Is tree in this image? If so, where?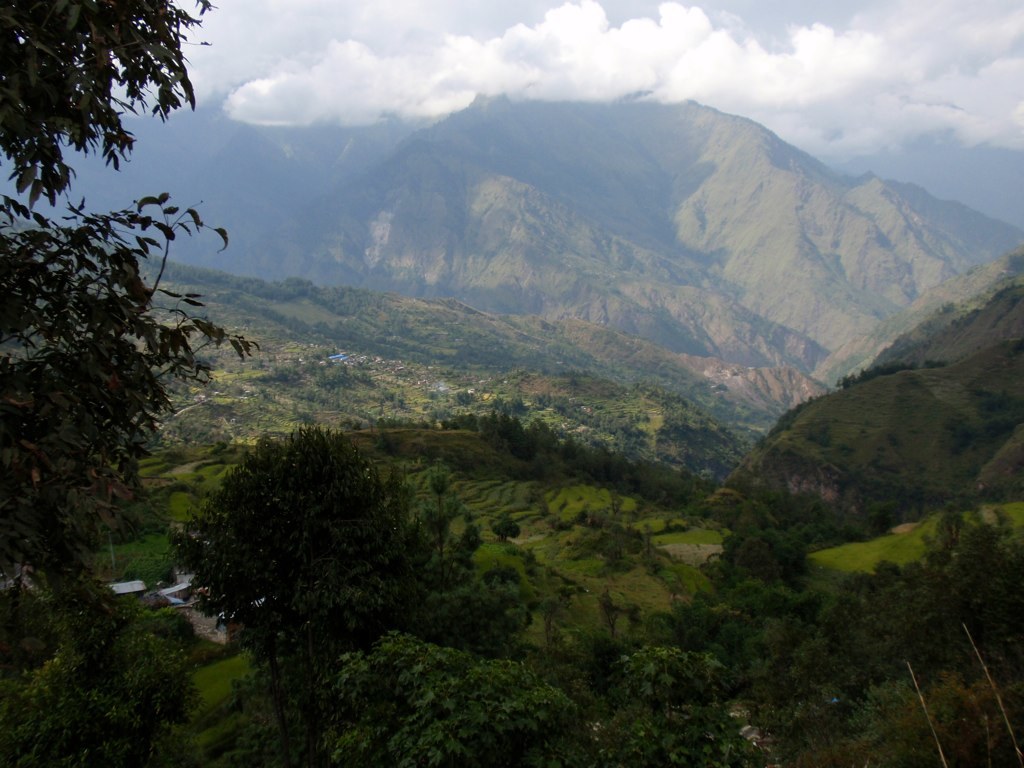
Yes, at left=0, top=183, right=265, bottom=641.
